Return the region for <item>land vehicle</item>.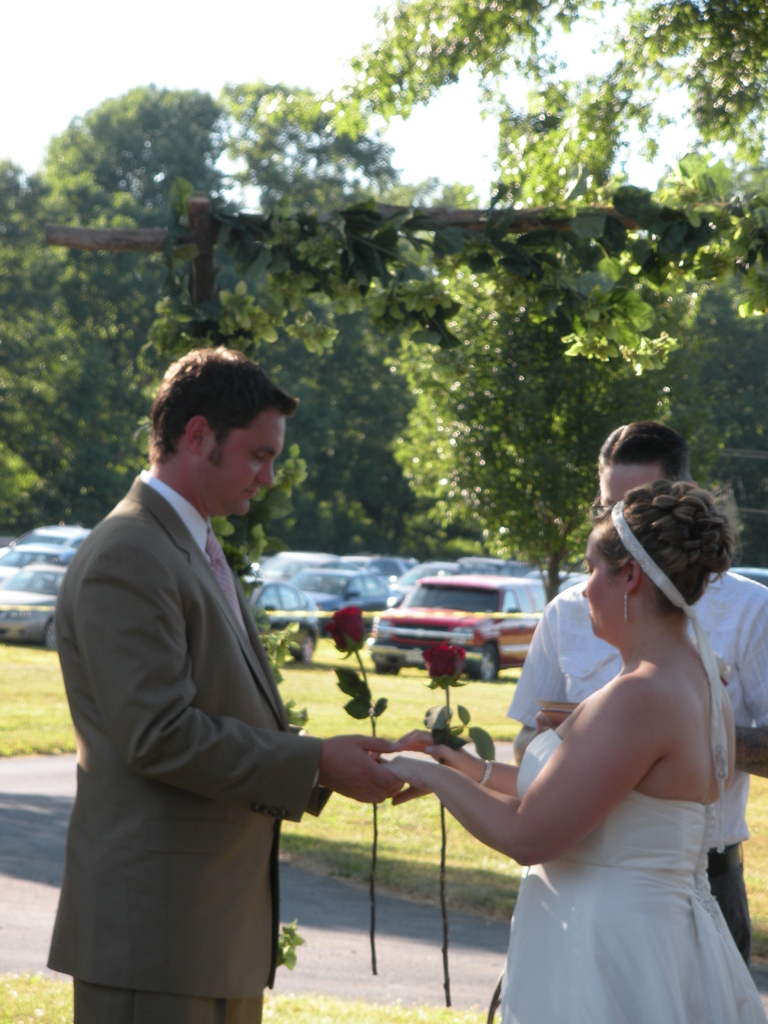
crop(518, 567, 587, 595).
